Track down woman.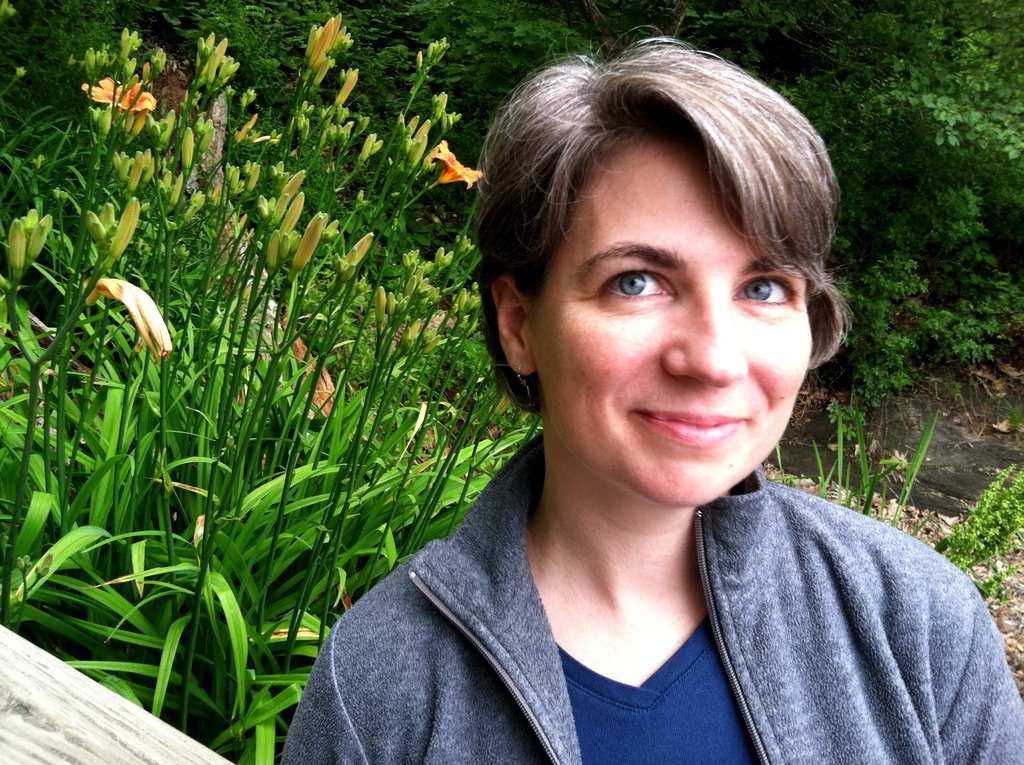
Tracked to [x1=274, y1=22, x2=1023, y2=764].
